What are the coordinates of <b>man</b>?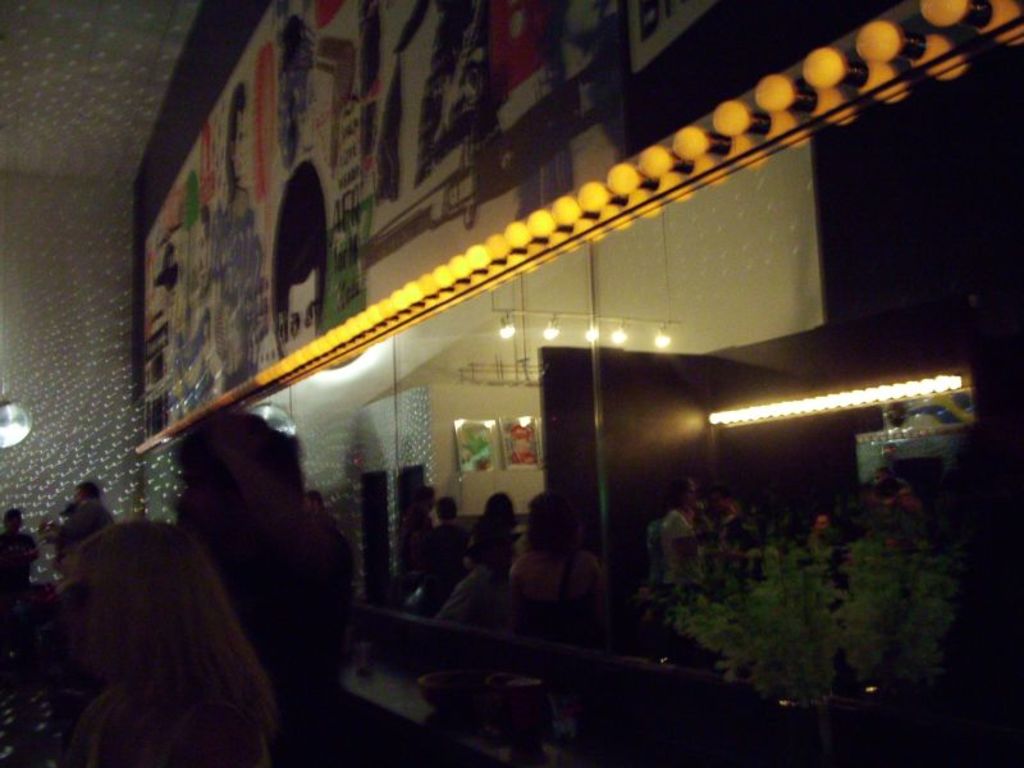
select_region(271, 160, 329, 360).
